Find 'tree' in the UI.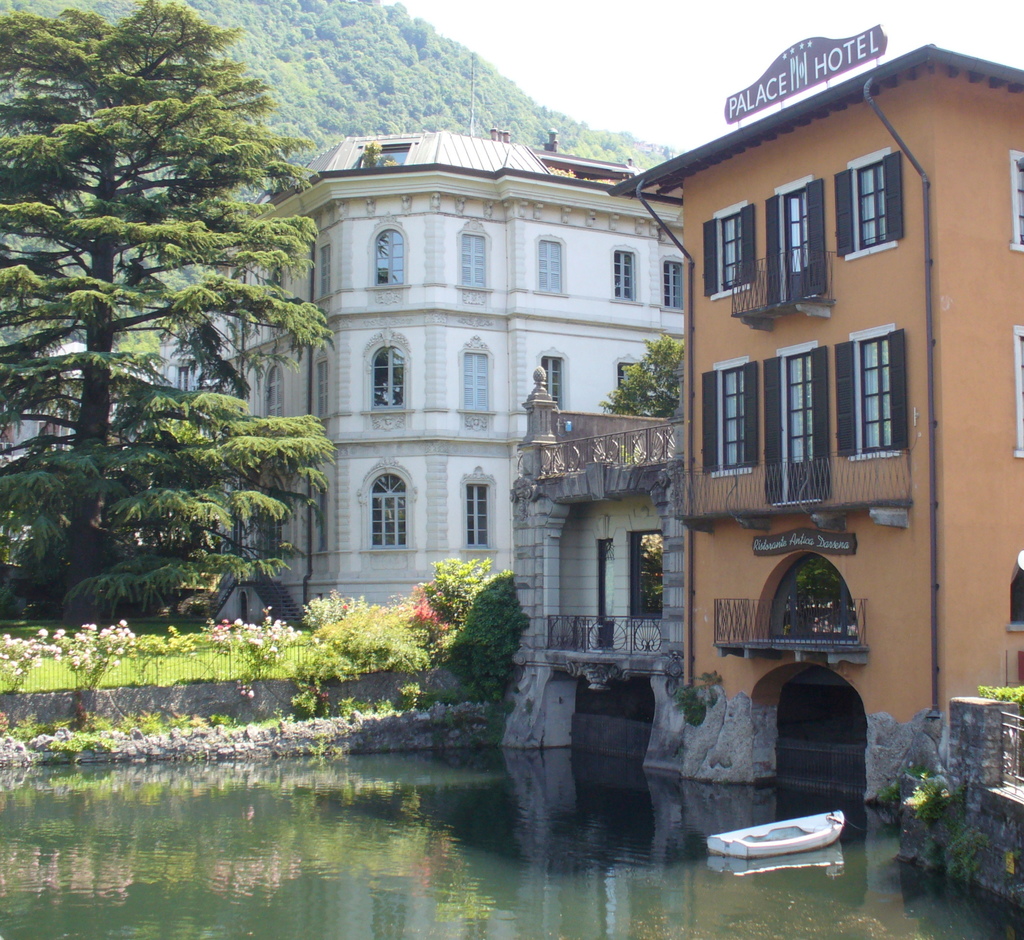
UI element at 20 40 319 660.
